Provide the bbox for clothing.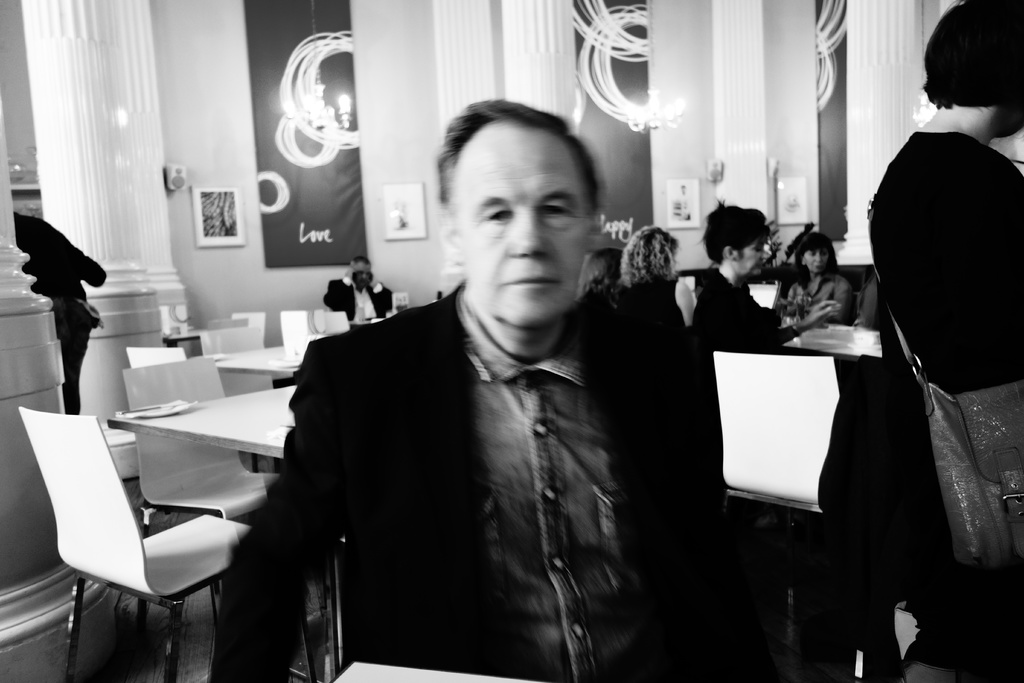
x1=204, y1=277, x2=762, y2=682.
